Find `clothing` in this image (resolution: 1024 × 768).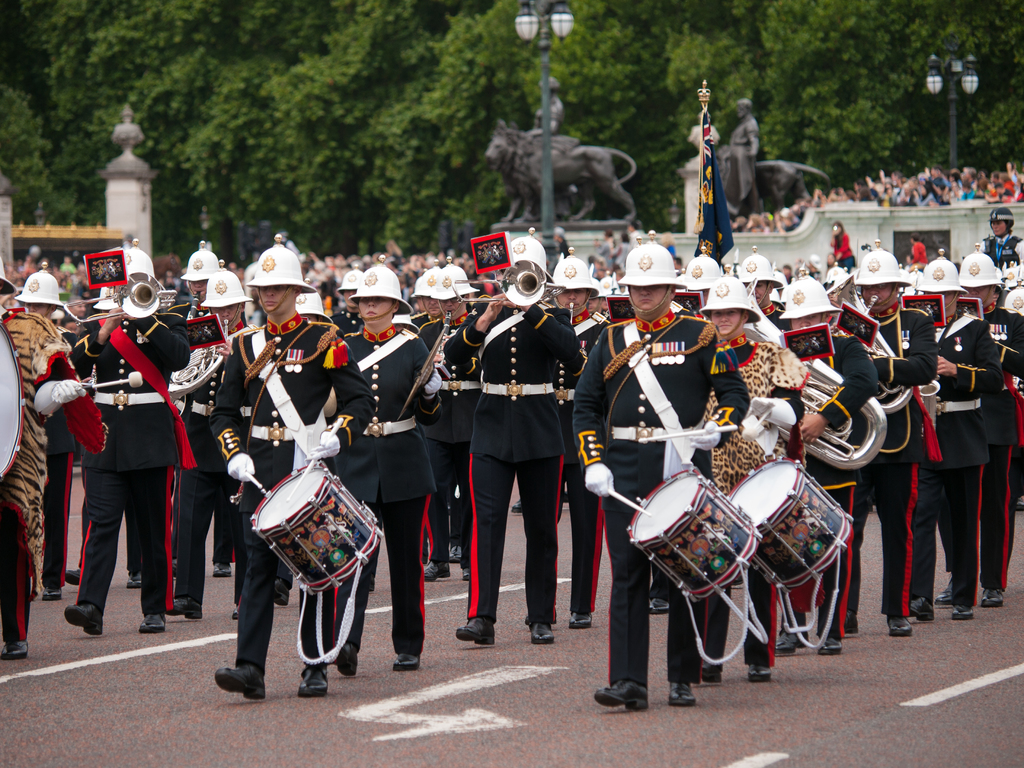
x1=199, y1=310, x2=371, y2=701.
